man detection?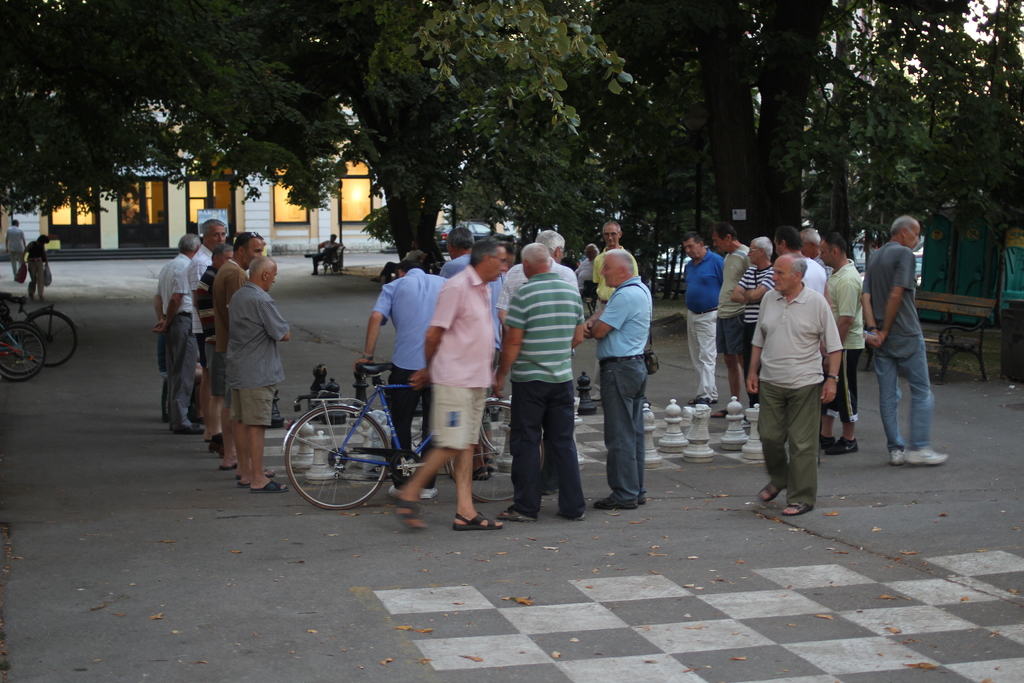
<box>1,218,24,279</box>
